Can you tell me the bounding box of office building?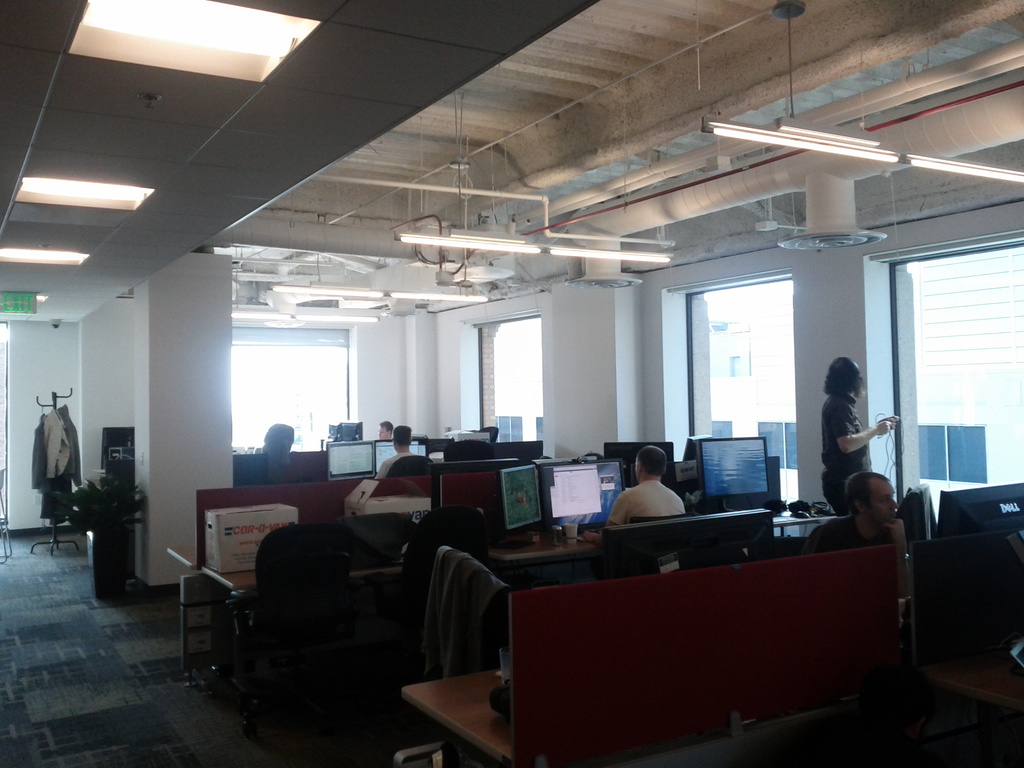
(x1=102, y1=12, x2=984, y2=767).
